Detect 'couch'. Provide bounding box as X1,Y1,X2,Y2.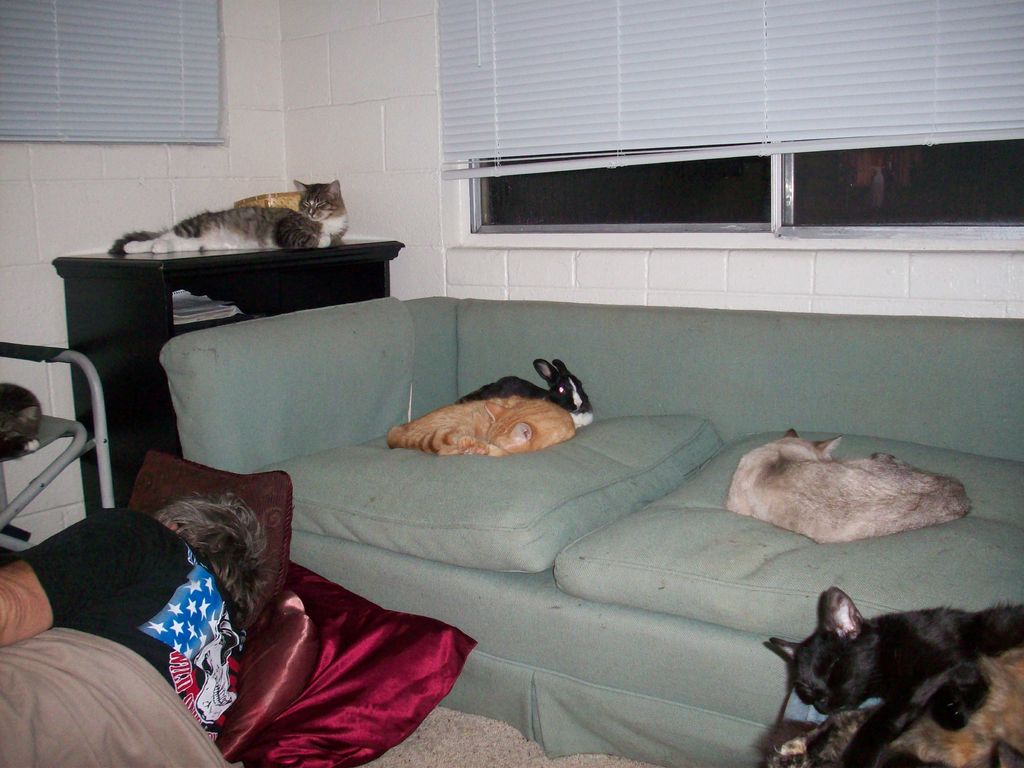
0,253,1023,767.
